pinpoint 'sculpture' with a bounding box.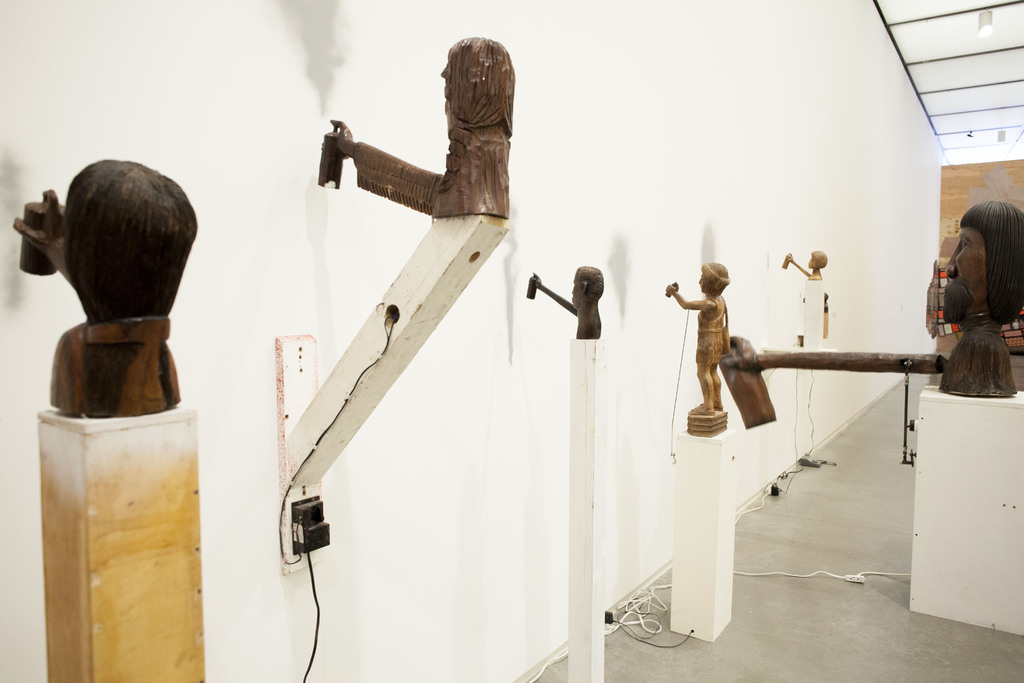
{"left": 724, "top": 193, "right": 1022, "bottom": 427}.
